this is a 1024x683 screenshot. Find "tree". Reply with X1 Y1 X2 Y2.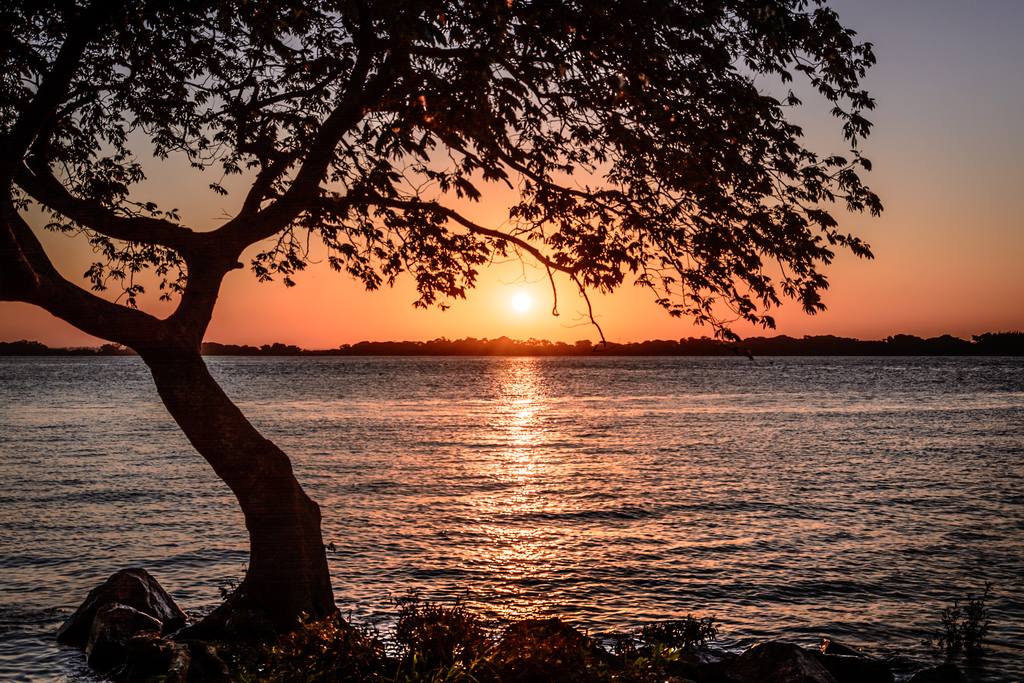
8 0 742 589.
